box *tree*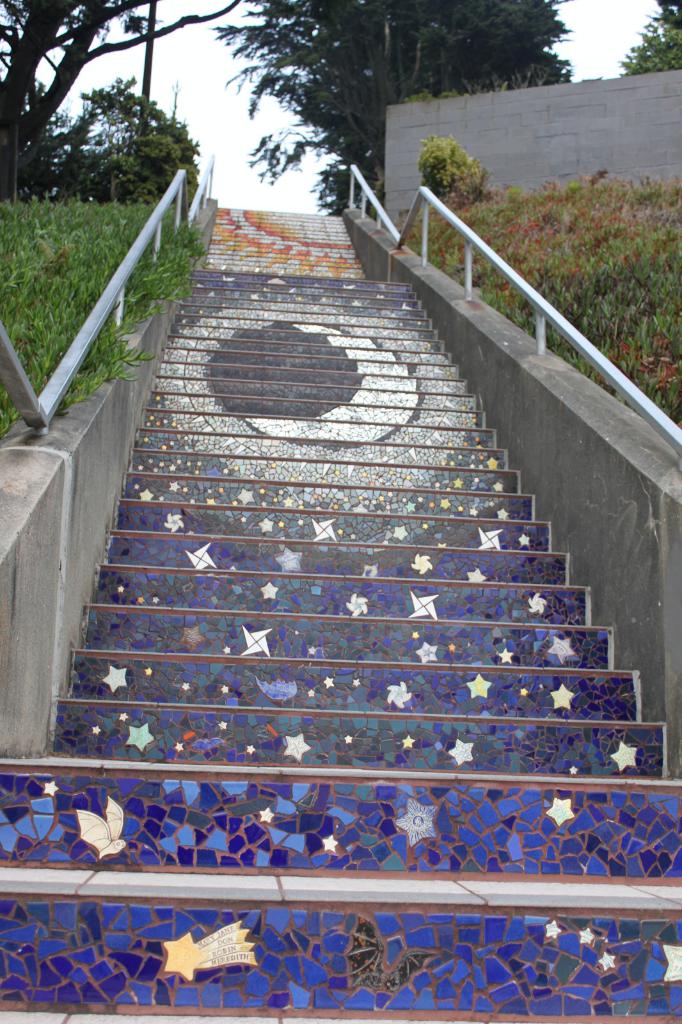
bbox=(612, 0, 681, 99)
